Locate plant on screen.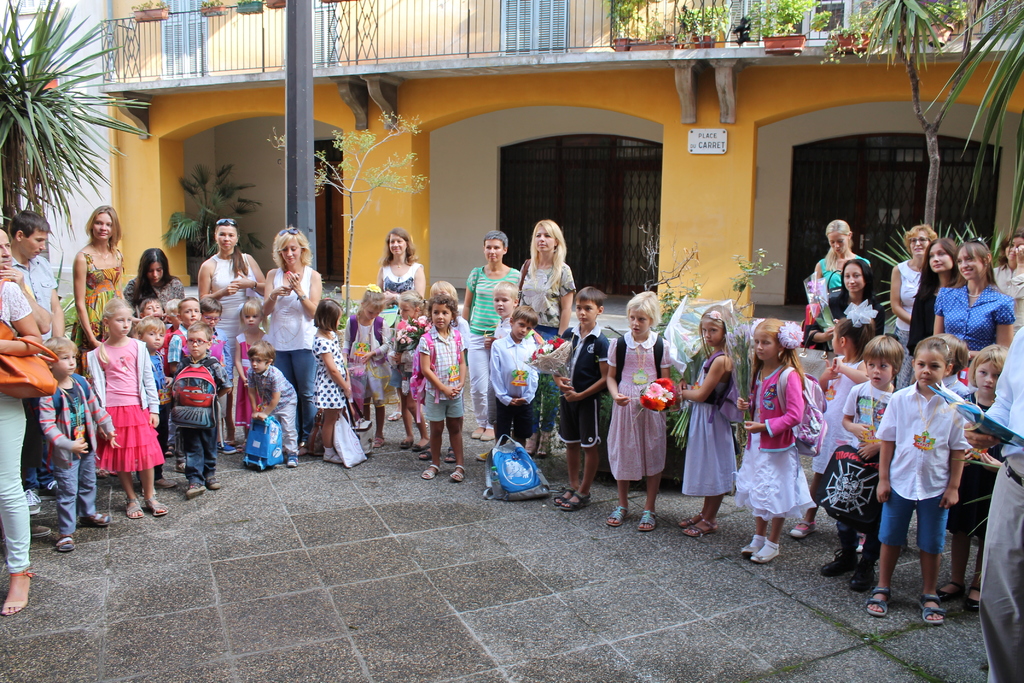
On screen at (319,257,346,327).
